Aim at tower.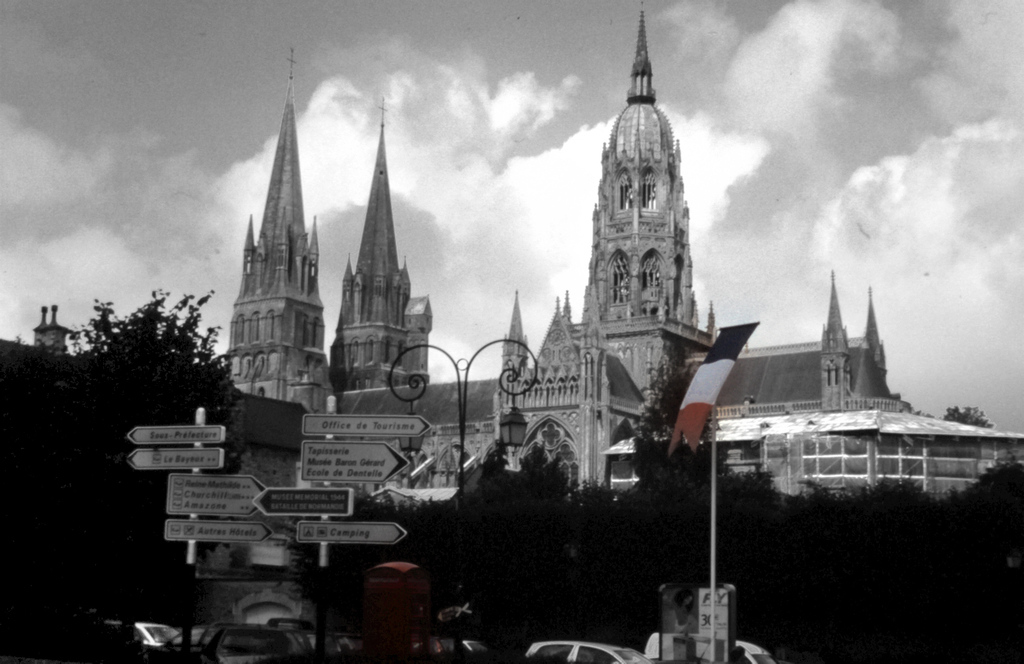
Aimed at crop(501, 298, 532, 386).
